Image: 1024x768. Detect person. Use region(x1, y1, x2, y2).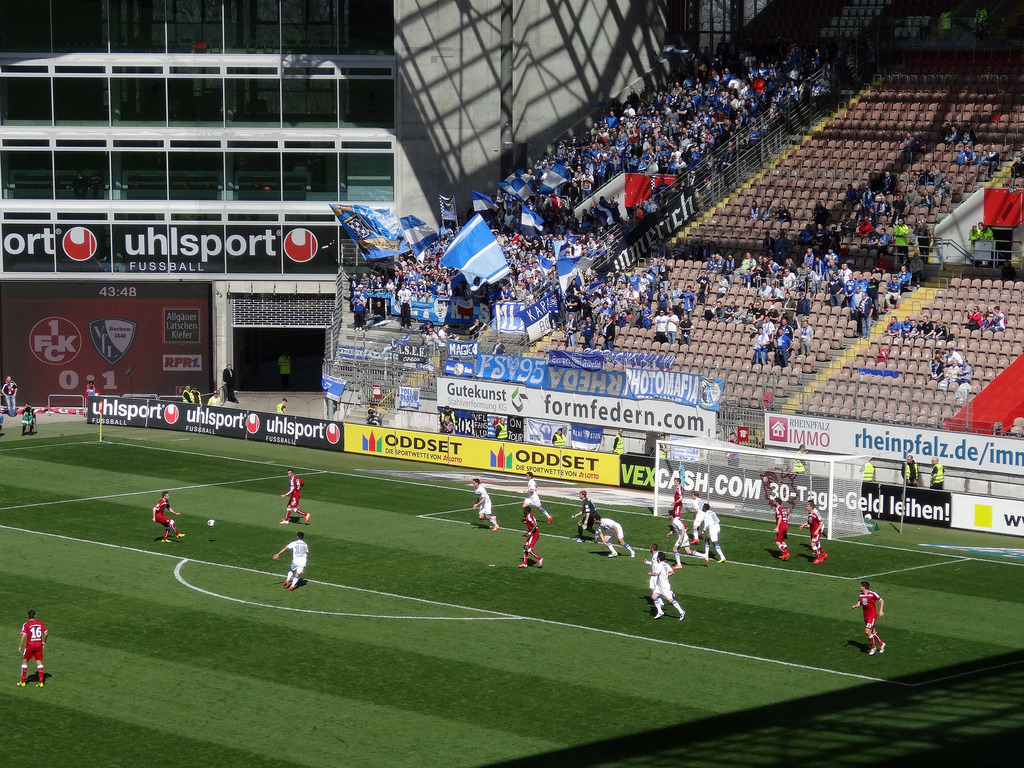
region(851, 581, 884, 657).
